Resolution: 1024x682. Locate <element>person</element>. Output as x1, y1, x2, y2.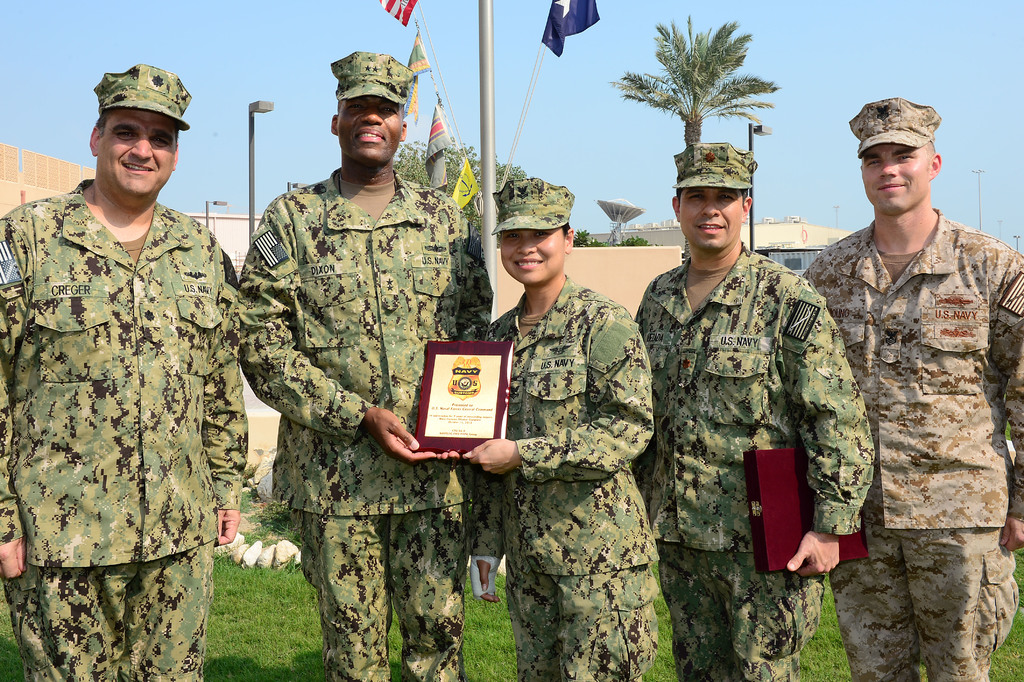
12, 102, 243, 681.
